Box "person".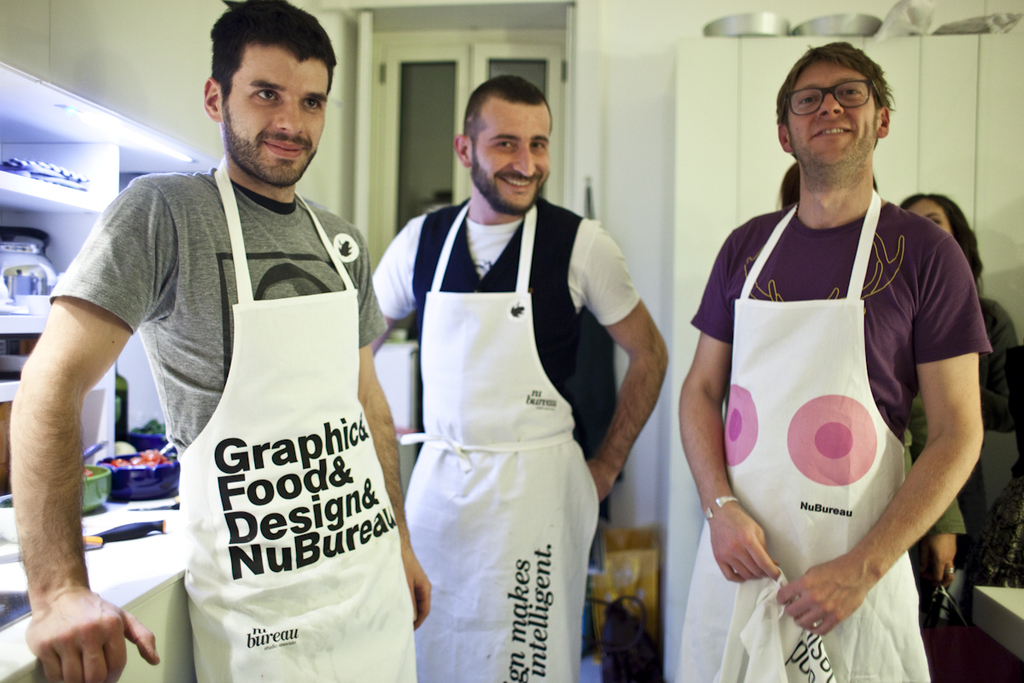
<region>898, 190, 1013, 428</region>.
